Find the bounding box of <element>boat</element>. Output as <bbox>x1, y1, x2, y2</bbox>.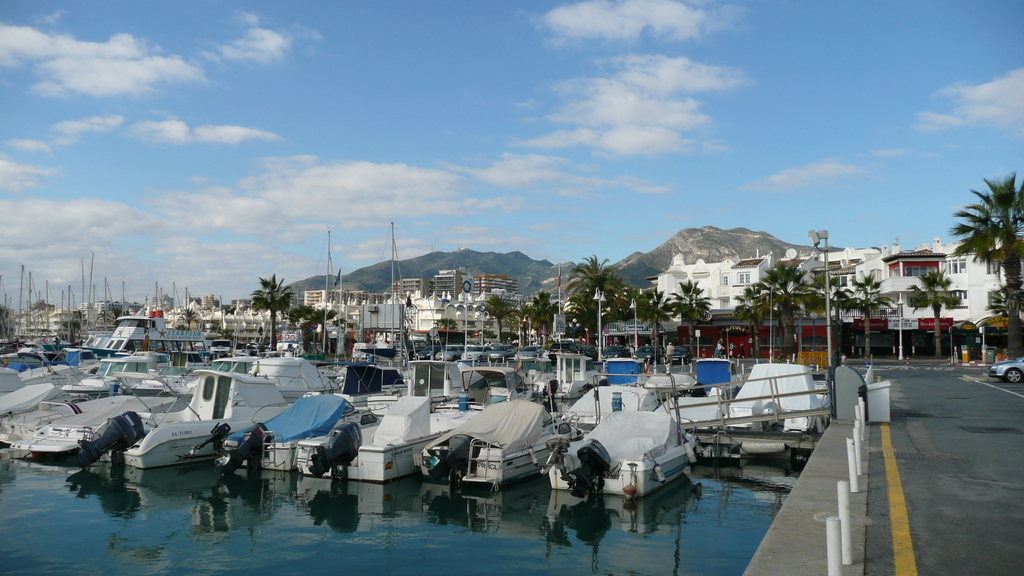
<bbox>540, 409, 692, 498</bbox>.
